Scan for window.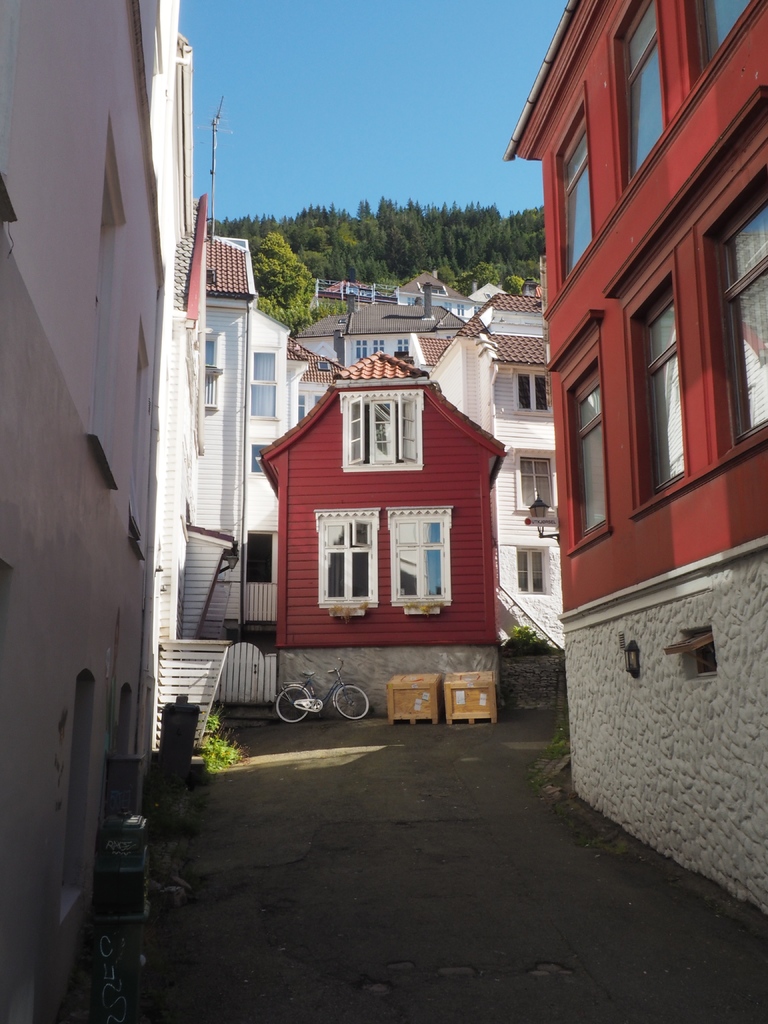
Scan result: bbox=[396, 333, 412, 360].
